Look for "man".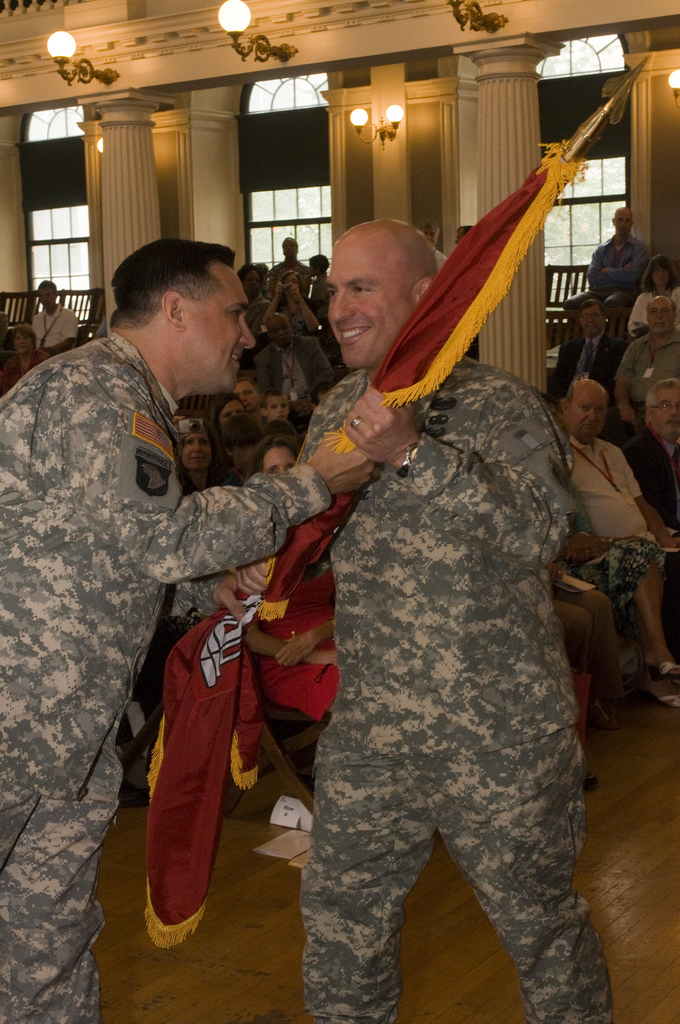
Found: rect(230, 213, 613, 1023).
